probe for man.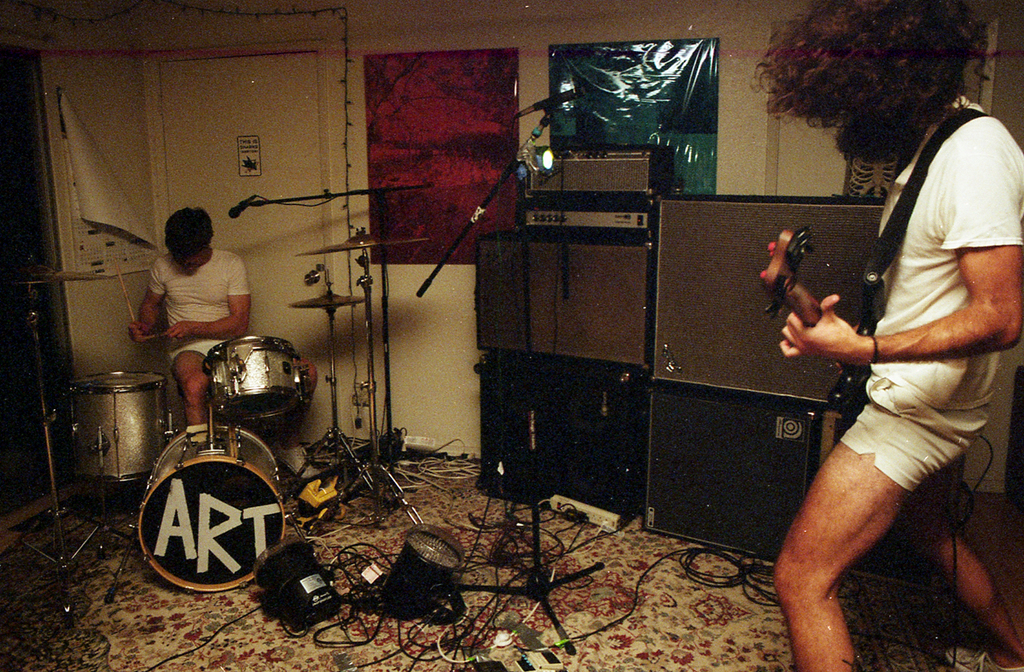
Probe result: detection(124, 206, 318, 482).
